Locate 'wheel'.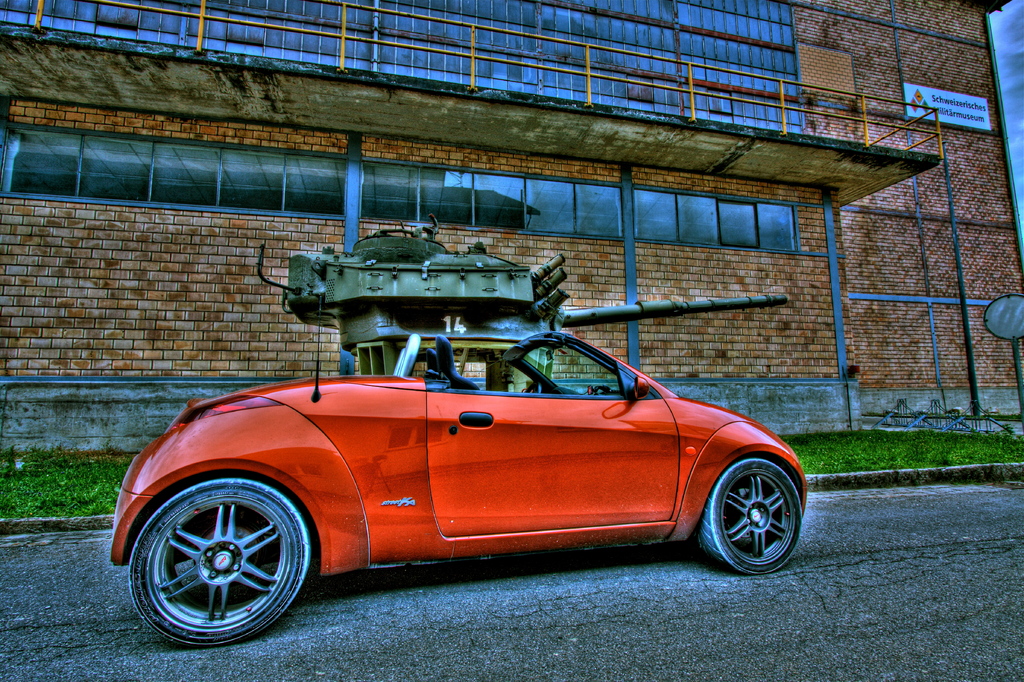
Bounding box: box(687, 458, 803, 580).
